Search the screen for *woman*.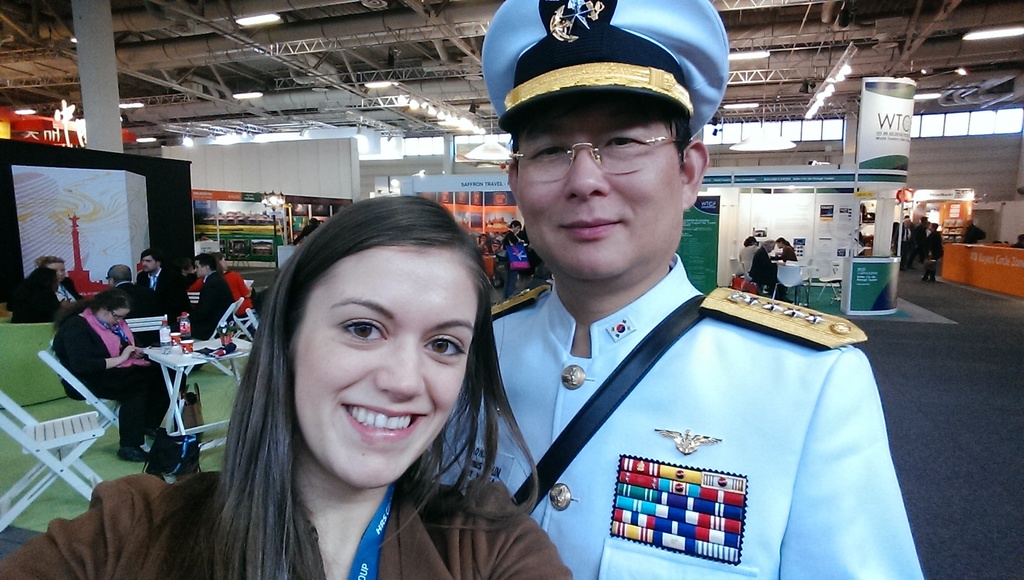
Found at detection(98, 200, 559, 574).
